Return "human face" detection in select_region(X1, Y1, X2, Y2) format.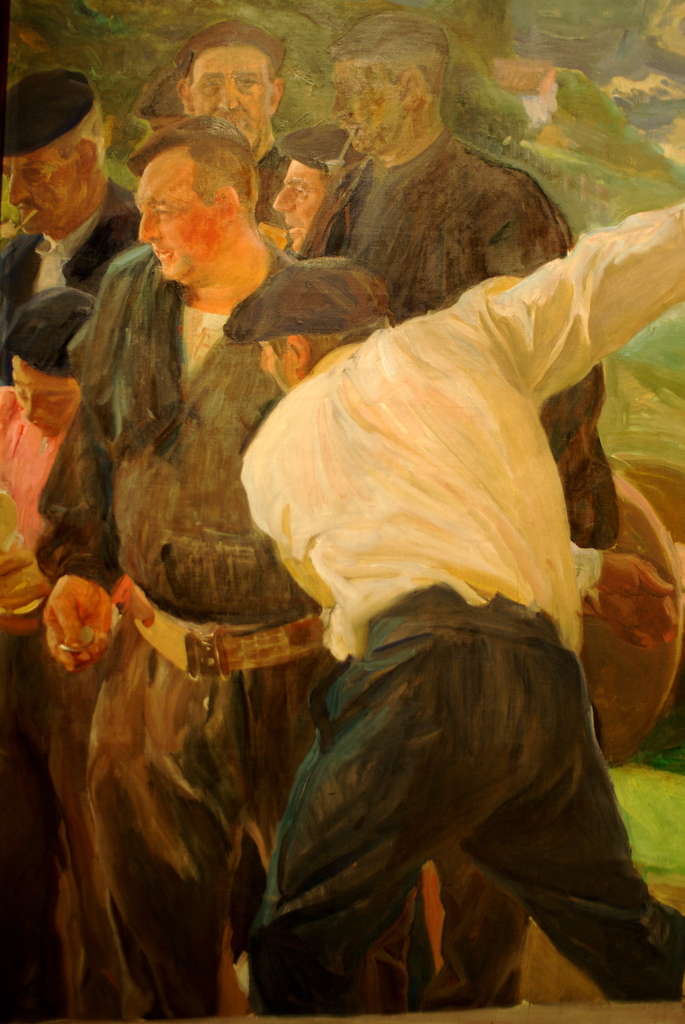
select_region(258, 340, 296, 385).
